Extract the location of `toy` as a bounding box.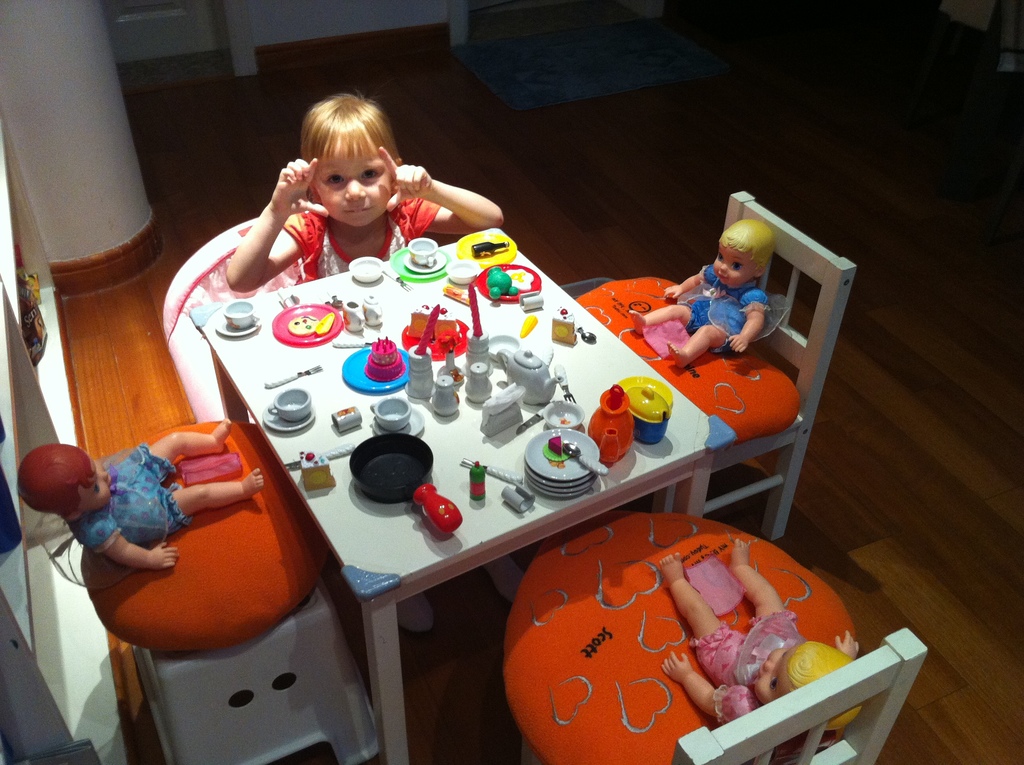
Rect(278, 442, 355, 466).
